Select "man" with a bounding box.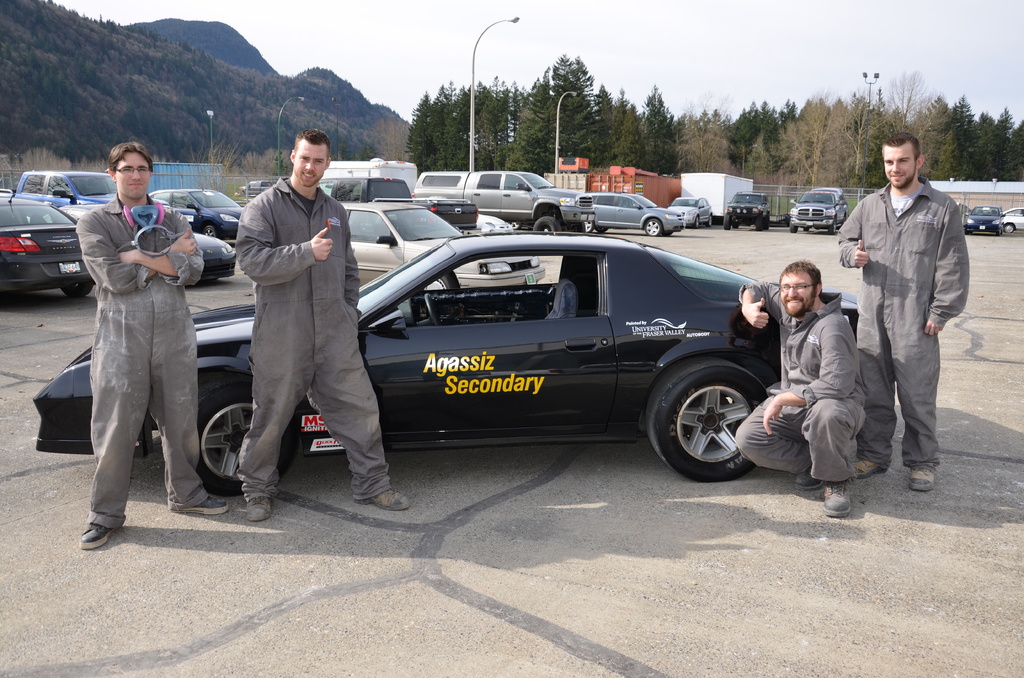
232,123,419,526.
